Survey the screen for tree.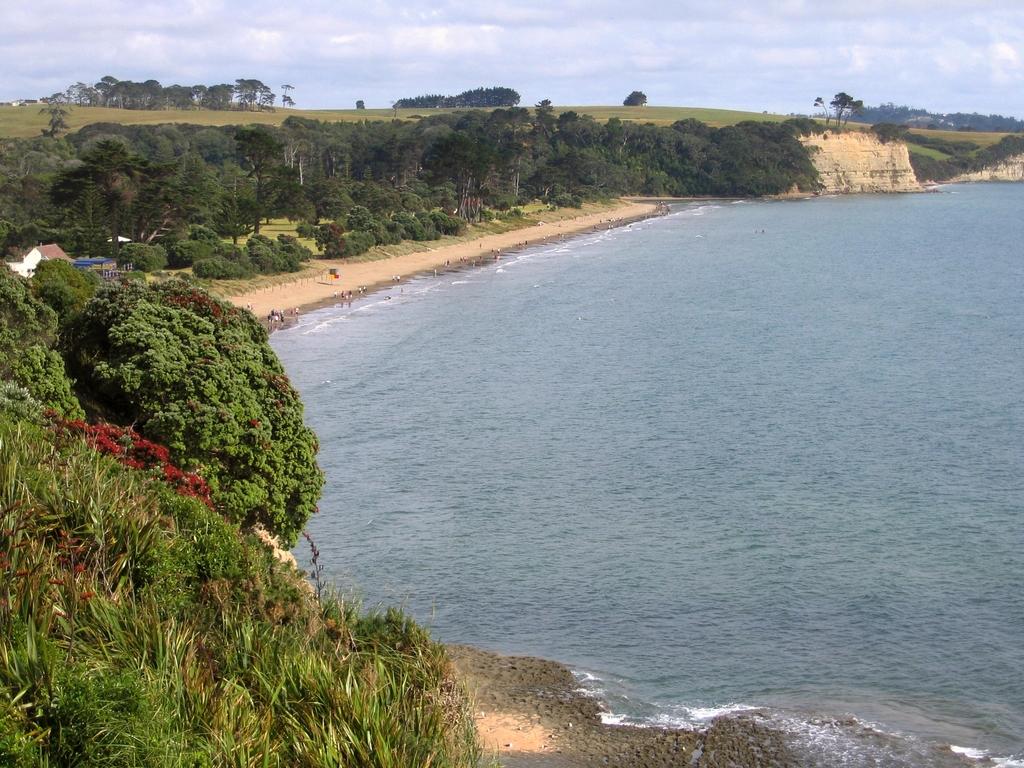
Survey found: BBox(81, 278, 313, 539).
